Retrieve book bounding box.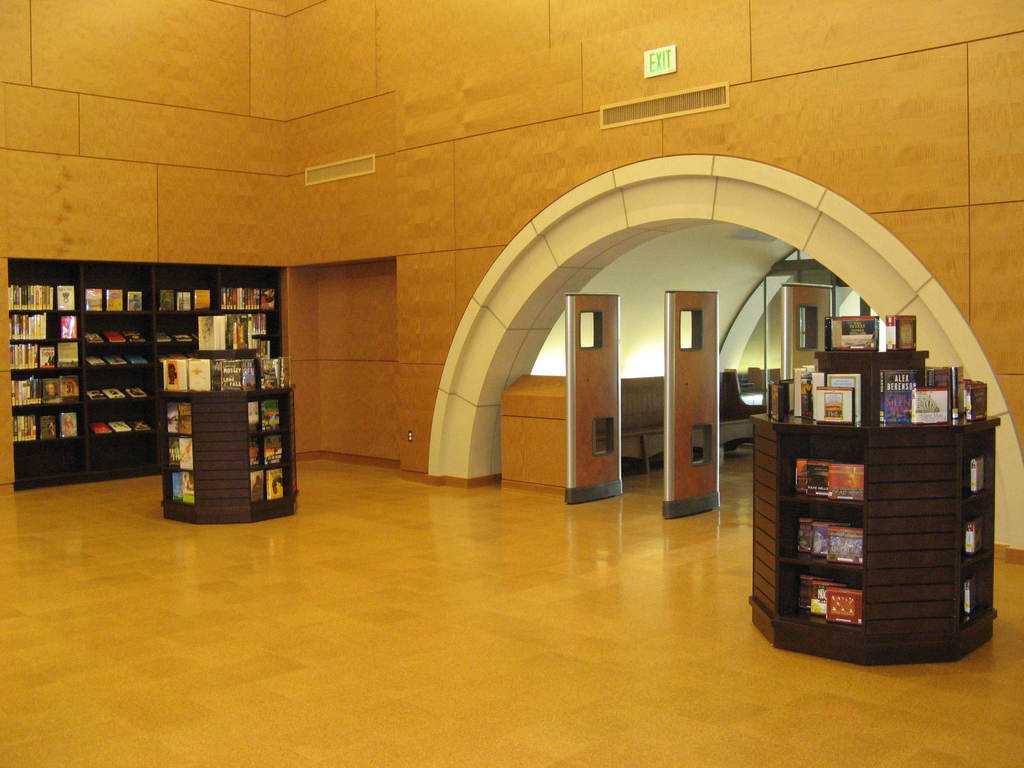
Bounding box: bbox(112, 420, 128, 436).
